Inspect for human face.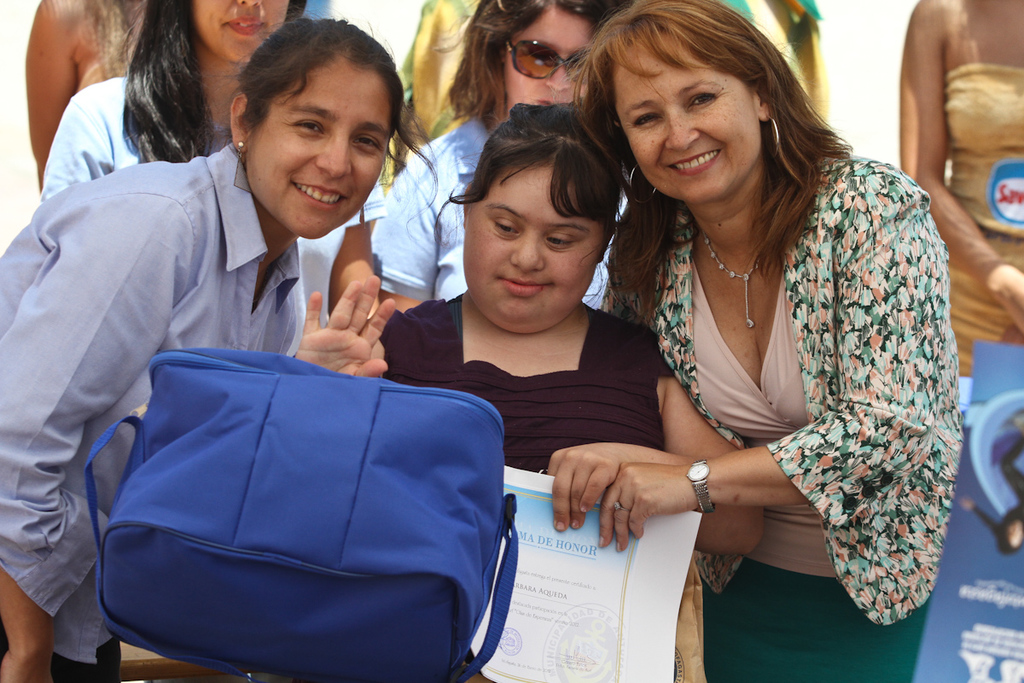
Inspection: 462 164 602 325.
